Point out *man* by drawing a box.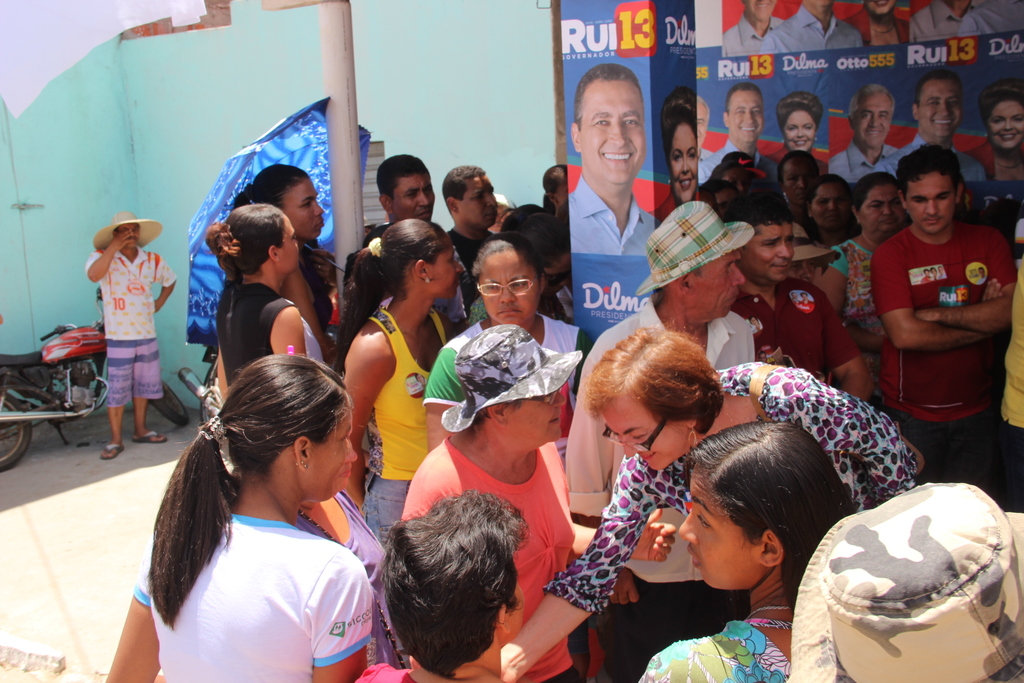
x1=366, y1=154, x2=440, y2=237.
